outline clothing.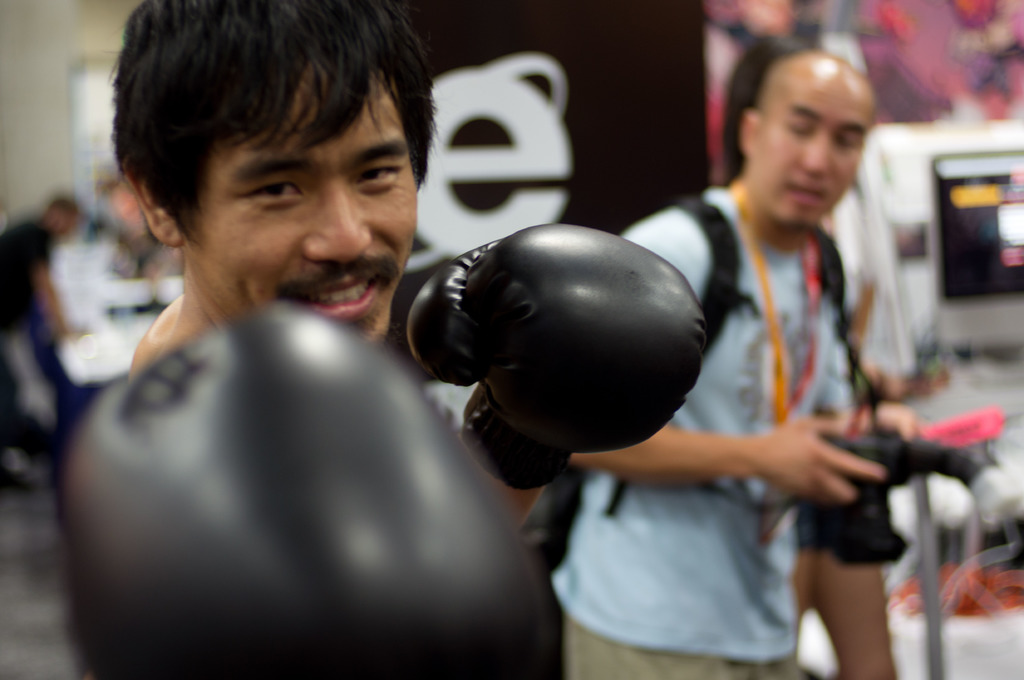
Outline: Rect(794, 403, 916, 593).
